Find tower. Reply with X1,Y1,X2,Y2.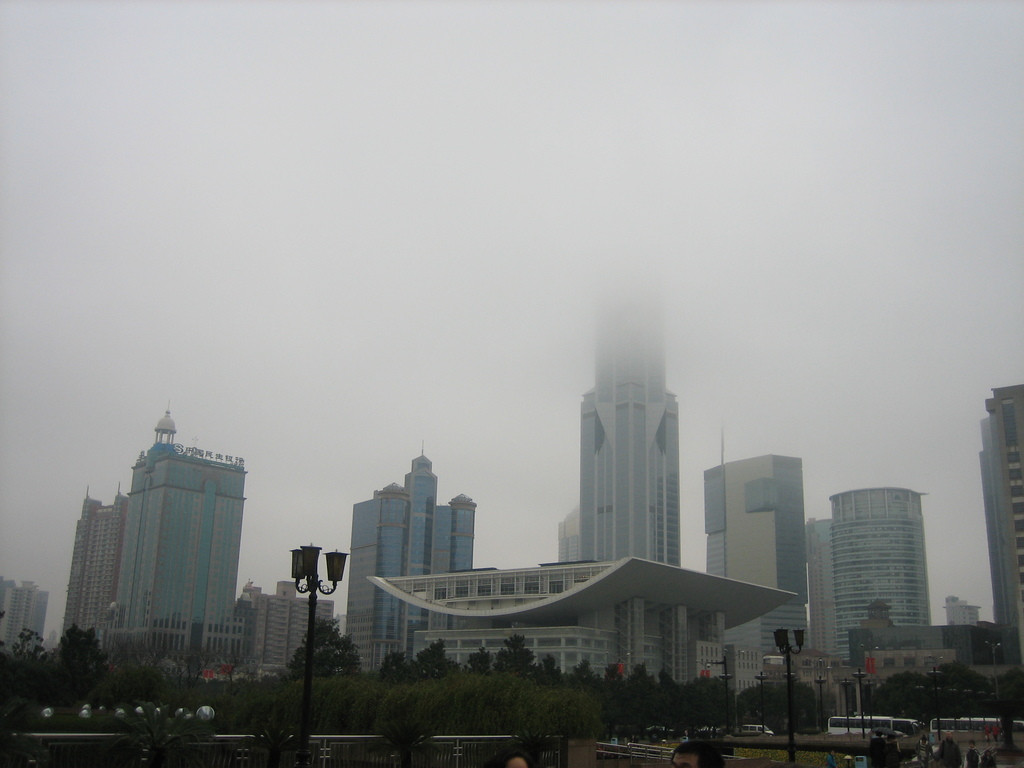
835,486,929,657.
